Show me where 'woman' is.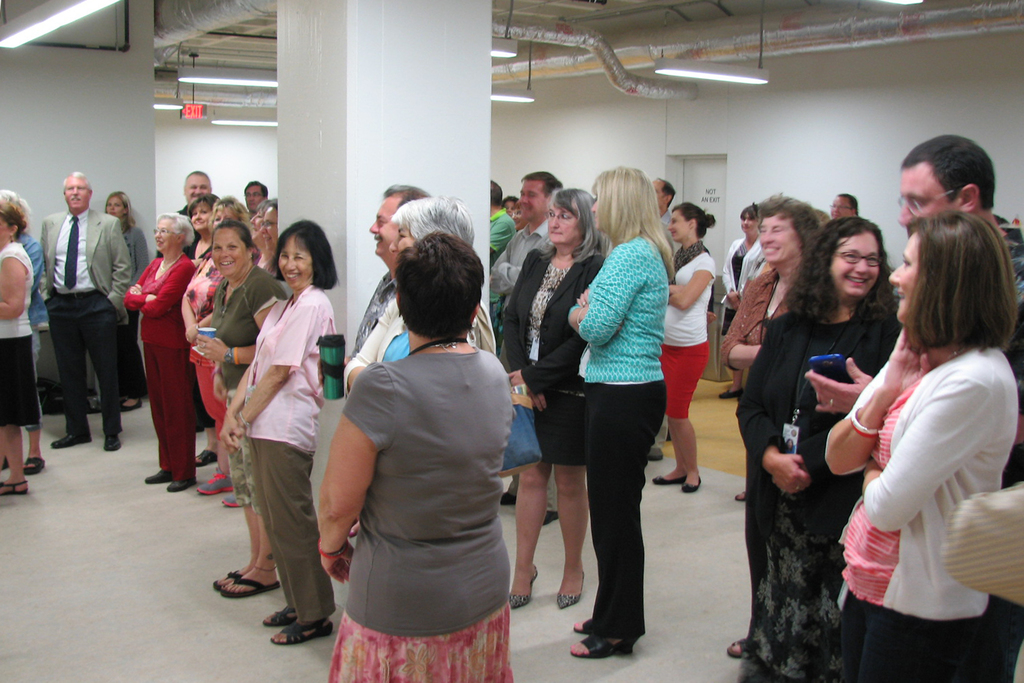
'woman' is at bbox(732, 217, 899, 682).
